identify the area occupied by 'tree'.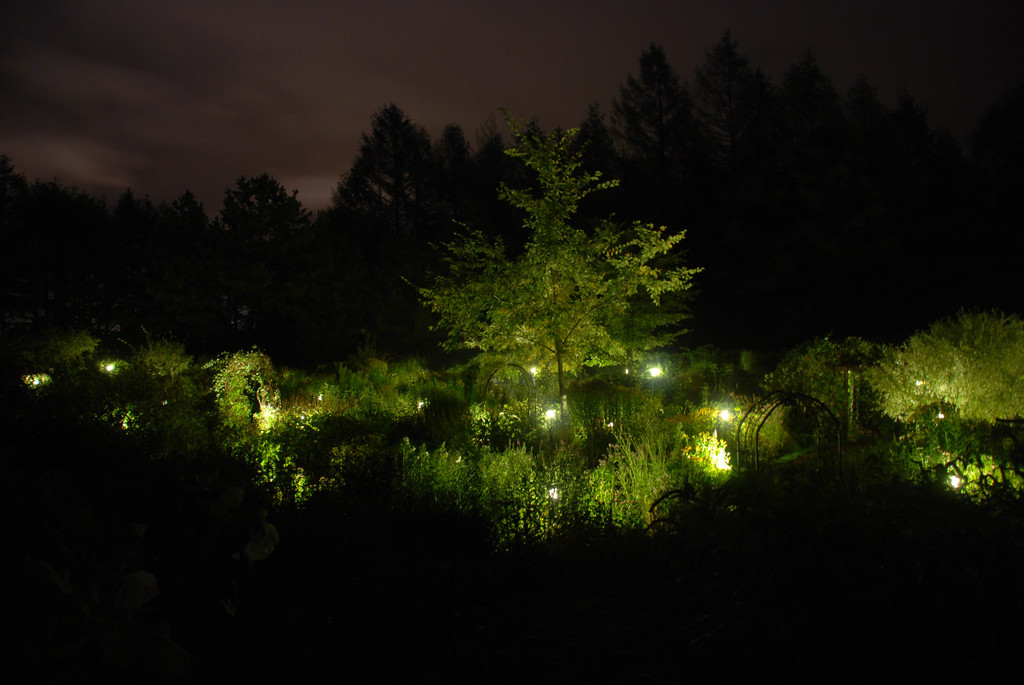
Area: (401, 102, 705, 431).
